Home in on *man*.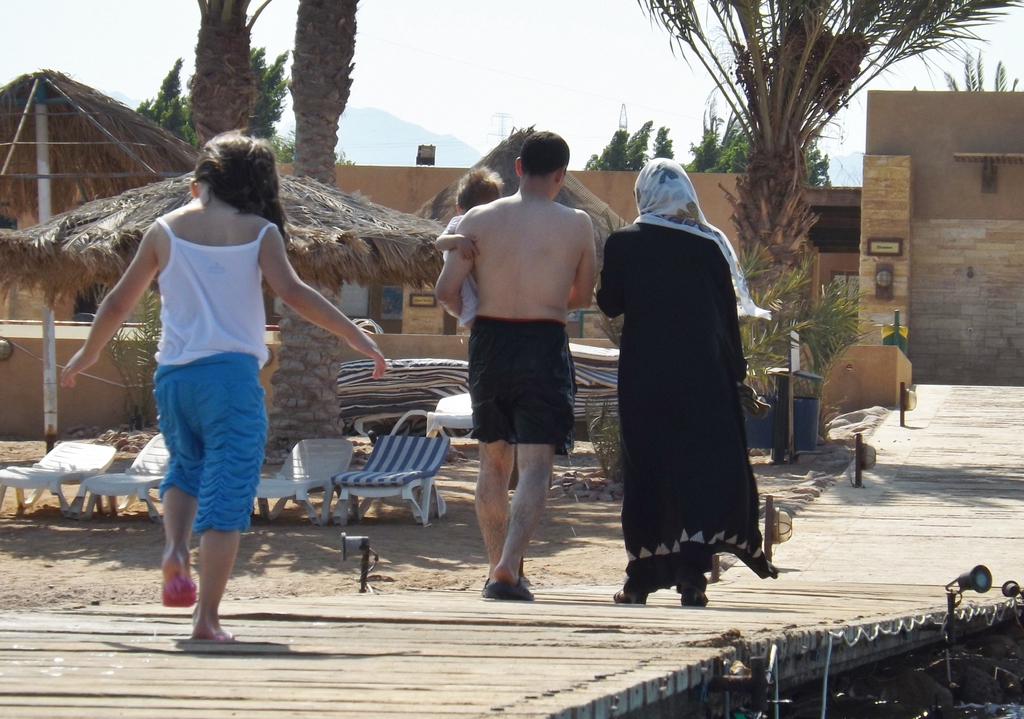
Homed in at select_region(434, 131, 611, 594).
